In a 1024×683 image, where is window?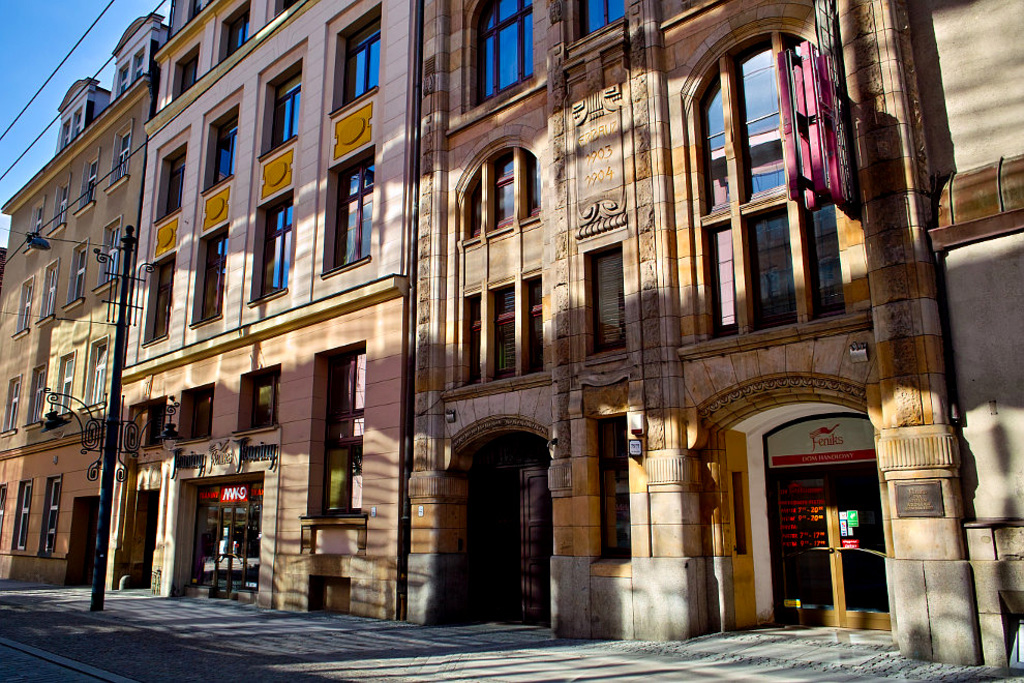
{"left": 20, "top": 285, "right": 31, "bottom": 332}.
